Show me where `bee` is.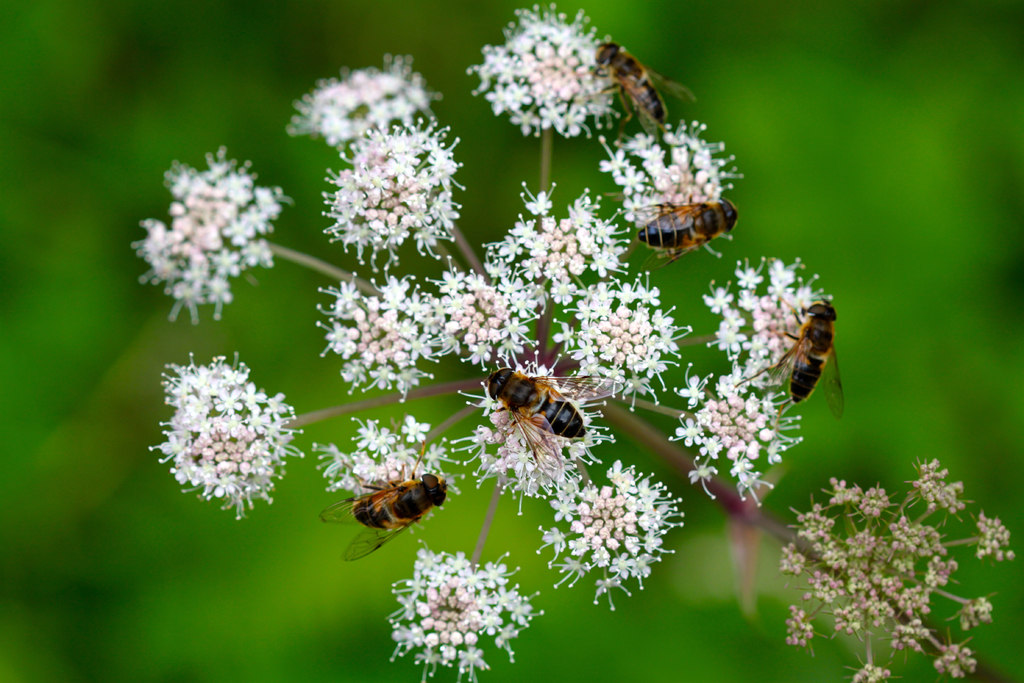
`bee` is at (x1=591, y1=26, x2=694, y2=146).
